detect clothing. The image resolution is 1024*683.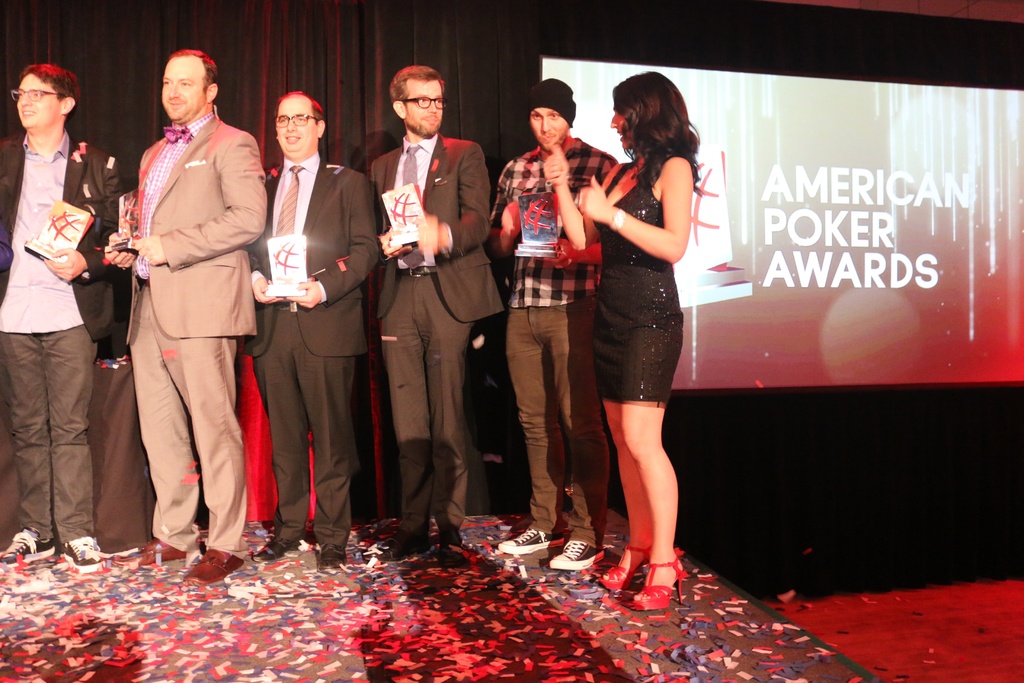
detection(593, 148, 685, 404).
